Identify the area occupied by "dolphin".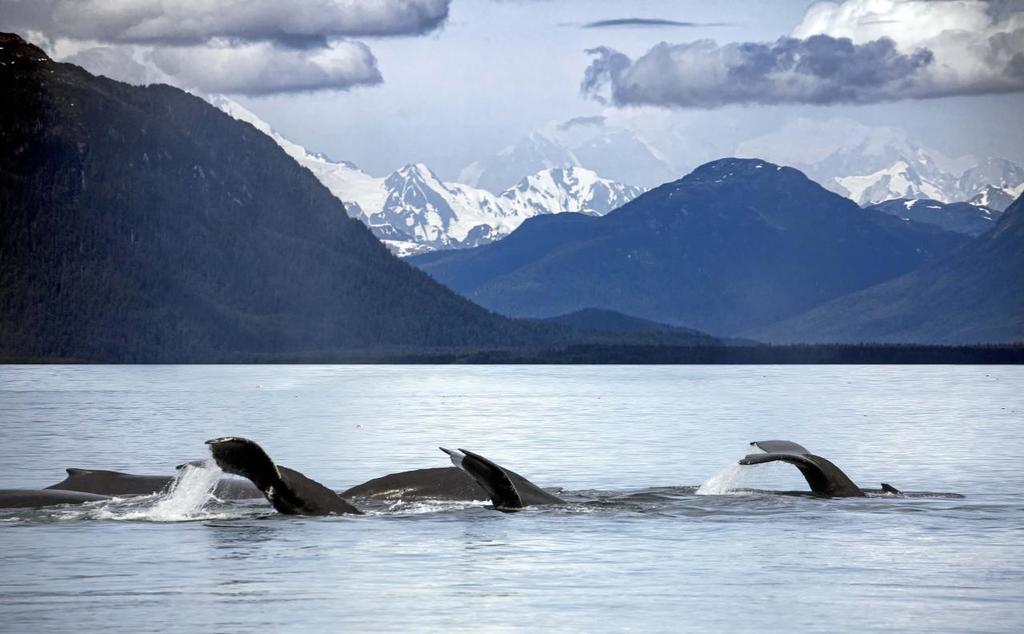
Area: region(187, 431, 564, 521).
